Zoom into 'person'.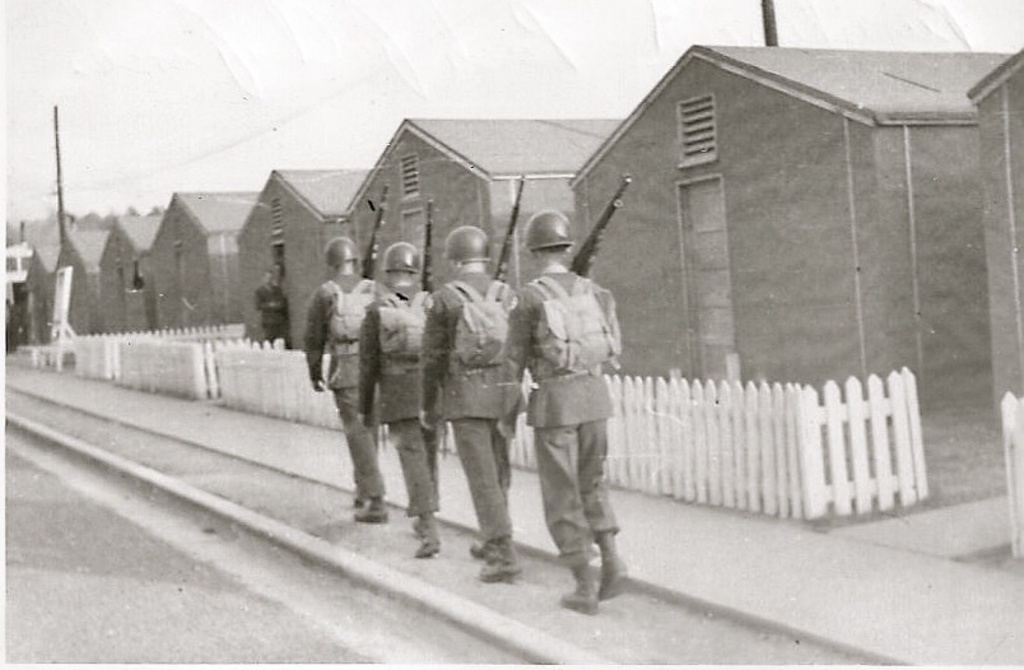
Zoom target: [left=422, top=231, right=530, bottom=586].
